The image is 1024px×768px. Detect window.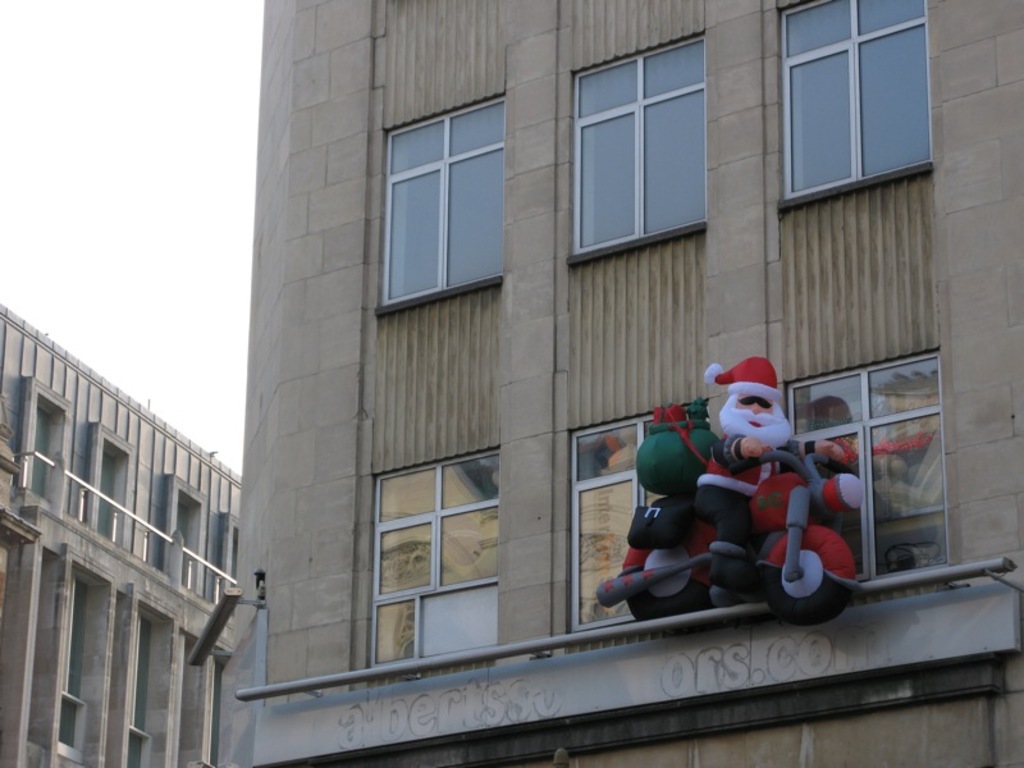
Detection: <region>785, 349, 948, 584</region>.
